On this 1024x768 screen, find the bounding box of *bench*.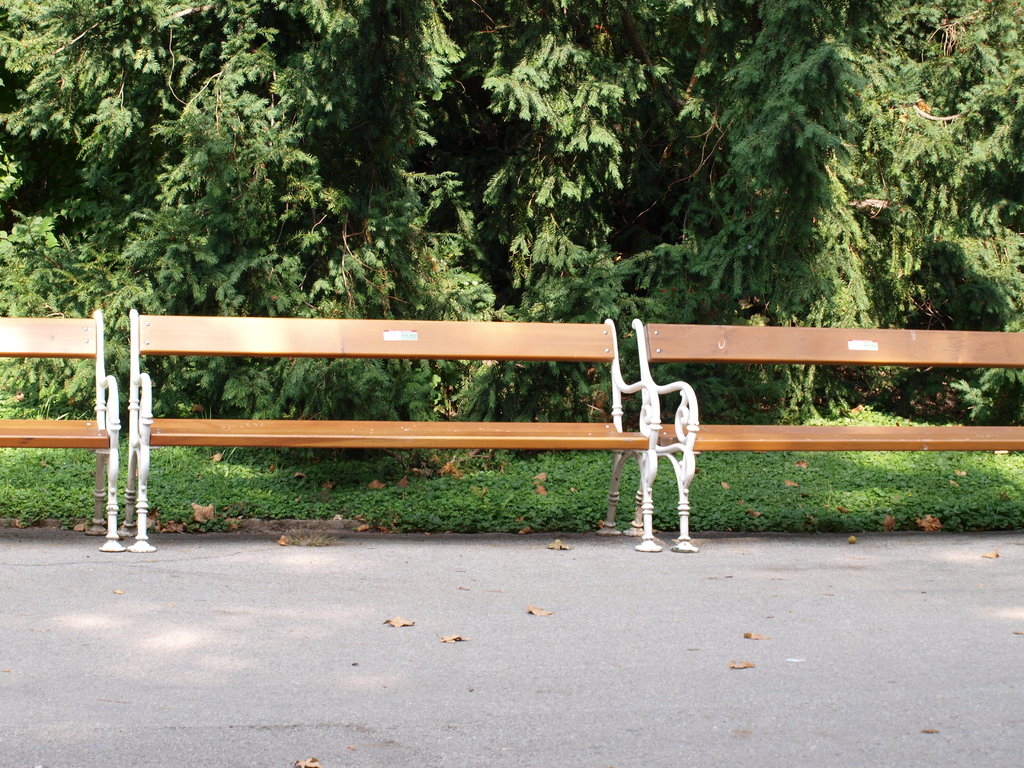
Bounding box: rect(119, 307, 662, 552).
